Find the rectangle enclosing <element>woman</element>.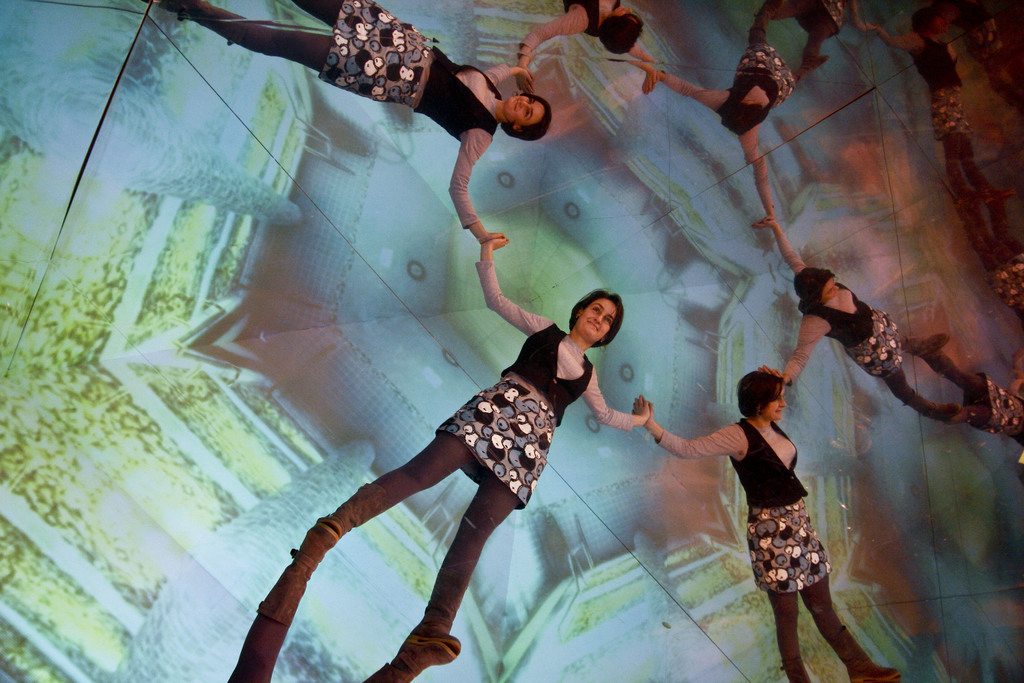
x1=143 y1=0 x2=545 y2=247.
